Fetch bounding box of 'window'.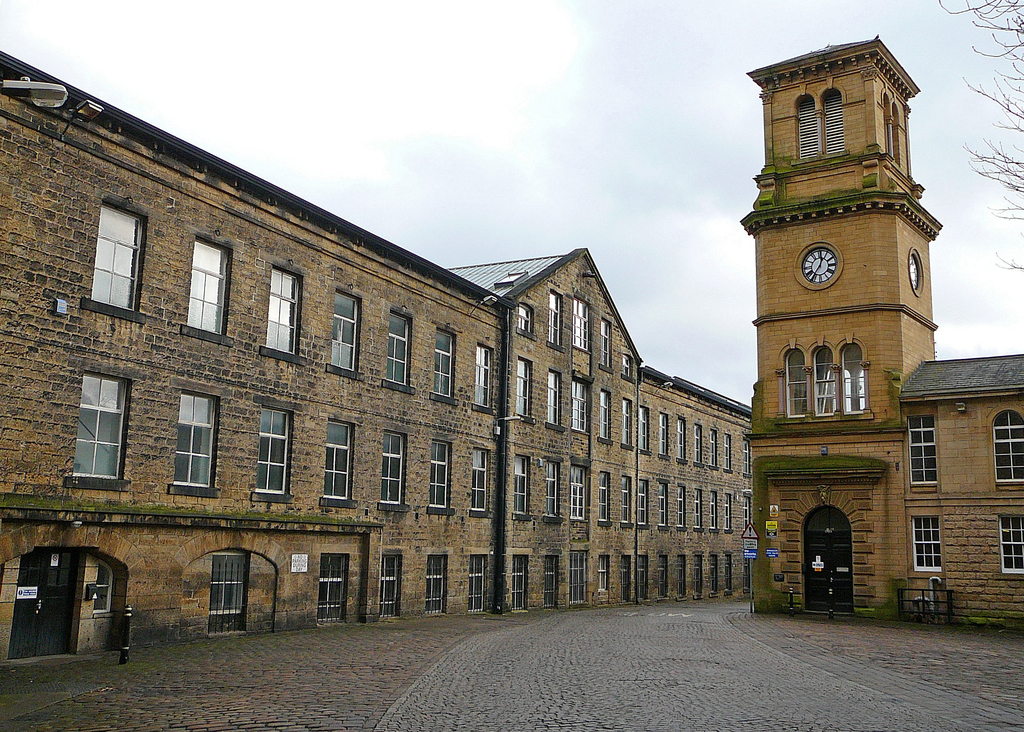
Bbox: {"left": 676, "top": 482, "right": 692, "bottom": 535}.
